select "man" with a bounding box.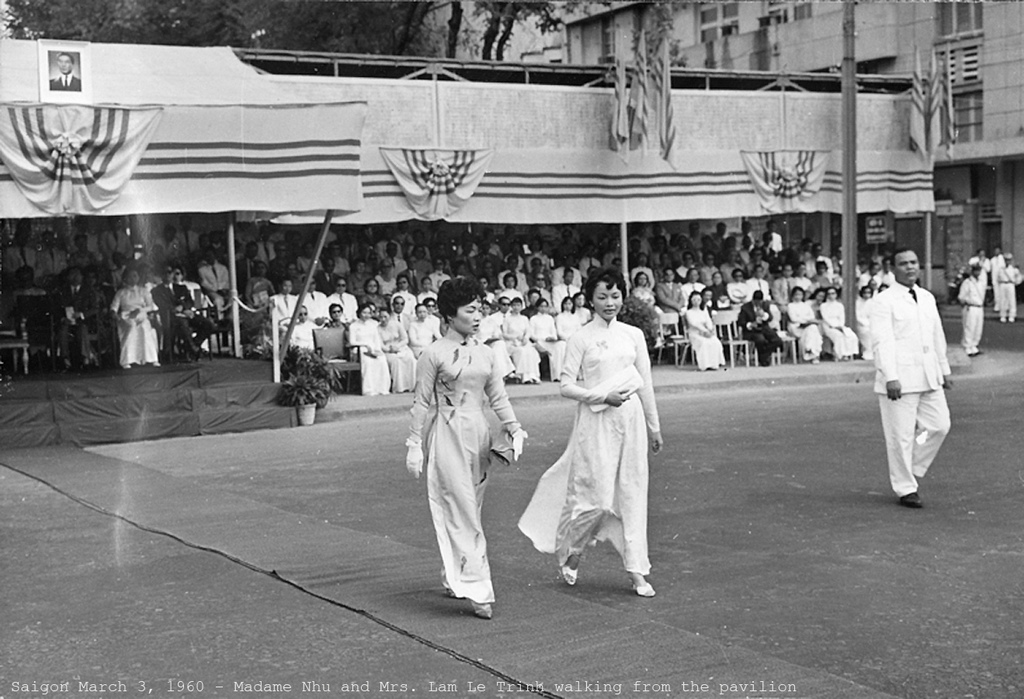
crop(960, 261, 984, 355).
